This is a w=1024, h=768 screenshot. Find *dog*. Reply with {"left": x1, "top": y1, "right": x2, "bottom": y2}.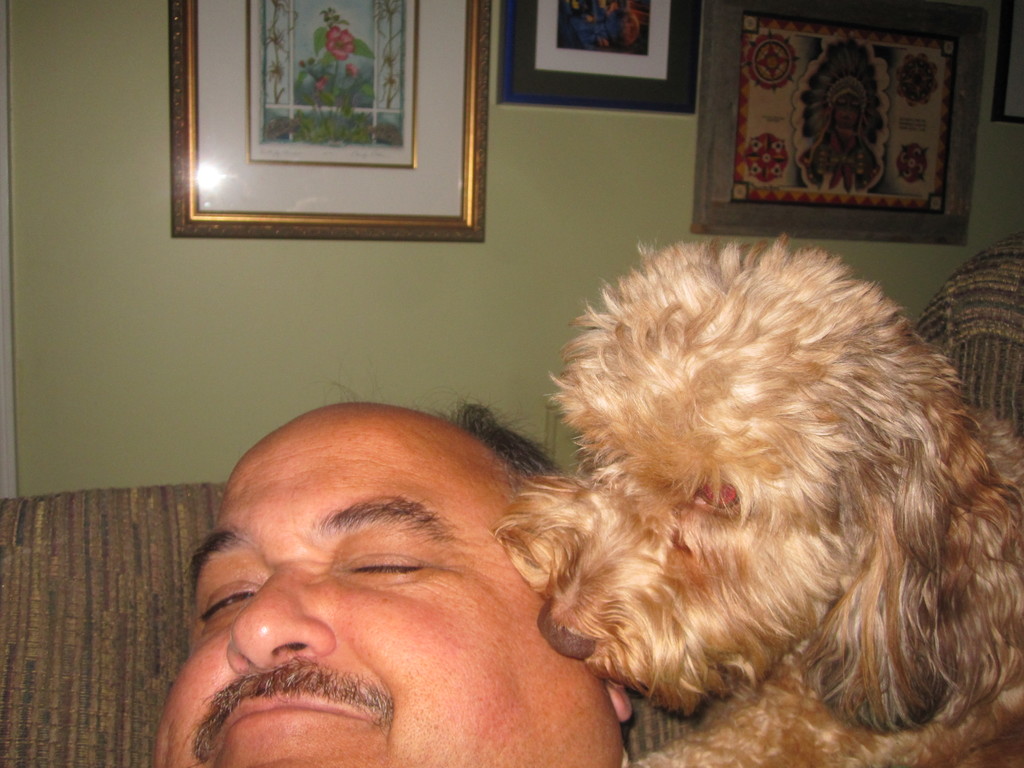
{"left": 495, "top": 233, "right": 1023, "bottom": 767}.
